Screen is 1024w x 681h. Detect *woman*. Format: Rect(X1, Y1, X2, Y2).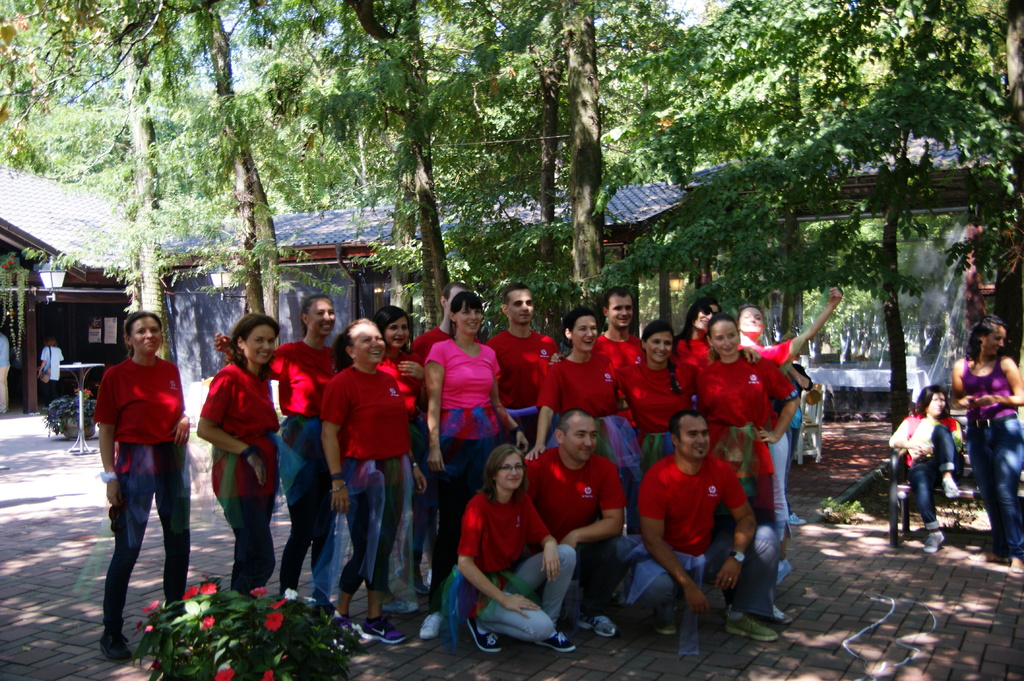
Rect(956, 321, 1023, 577).
